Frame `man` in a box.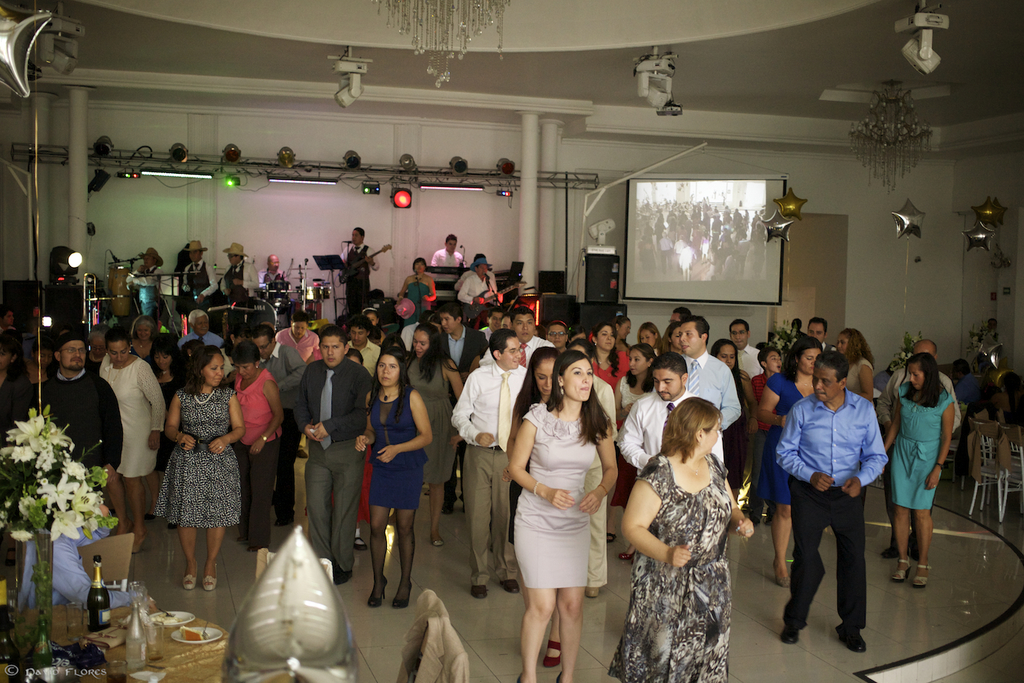
crop(429, 233, 466, 271).
